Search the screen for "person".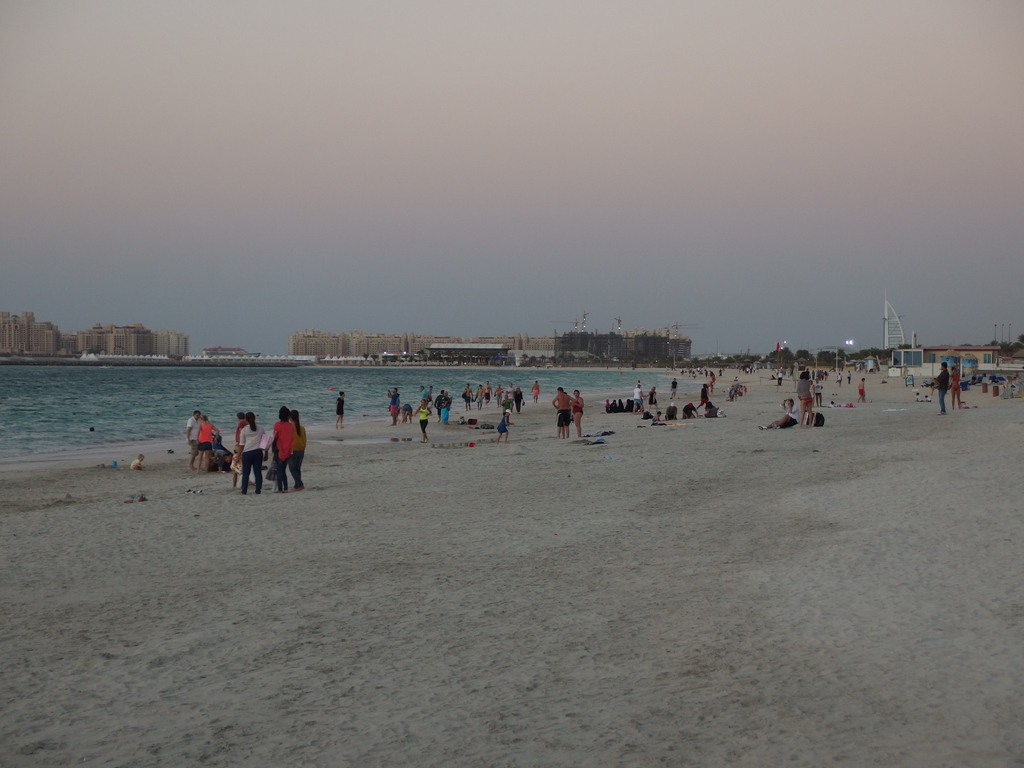
Found at (x1=285, y1=408, x2=310, y2=488).
